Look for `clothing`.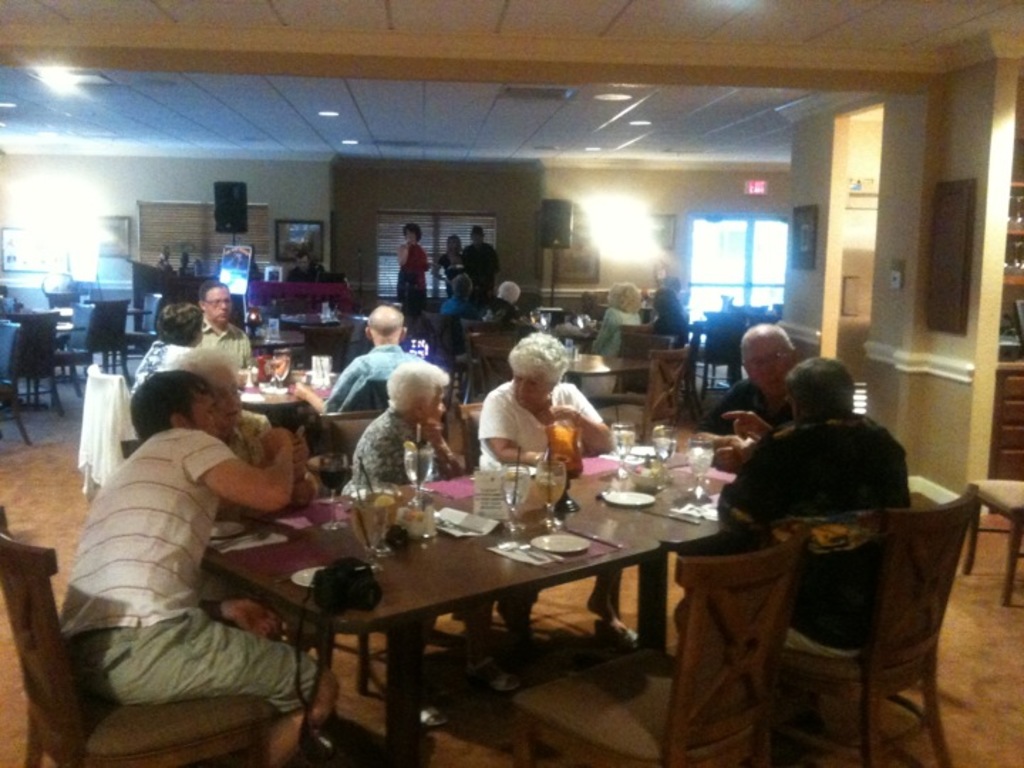
Found: 193, 320, 259, 368.
